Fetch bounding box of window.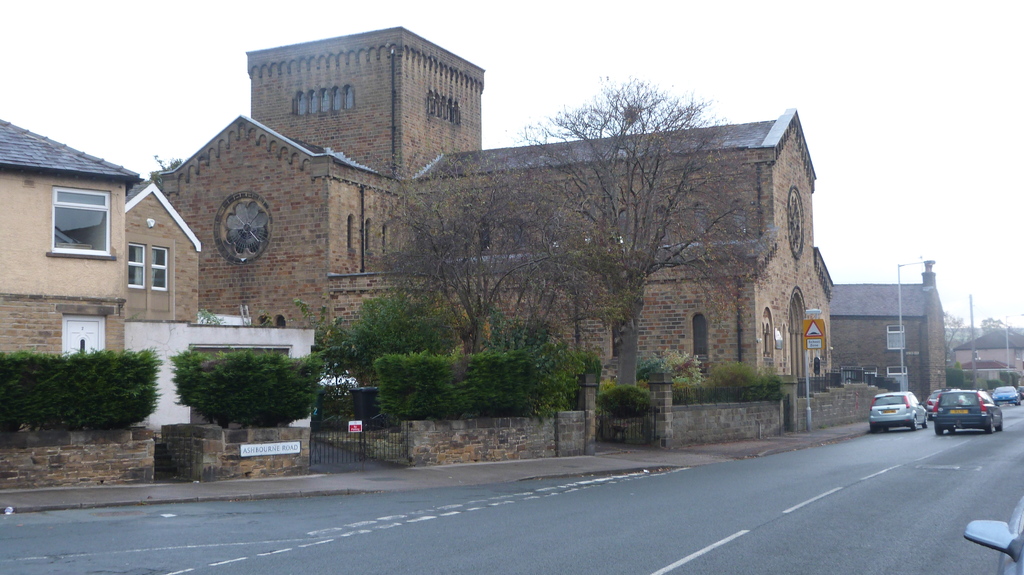
Bbox: box=[128, 240, 149, 290].
